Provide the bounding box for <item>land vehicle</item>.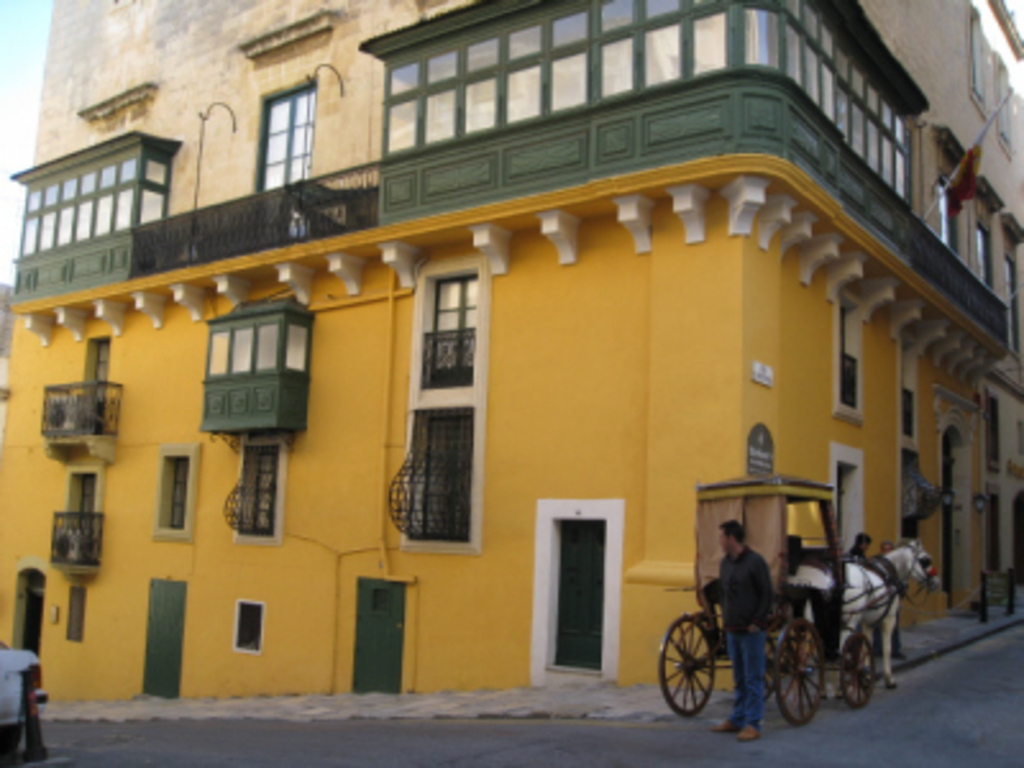
658 474 901 719.
